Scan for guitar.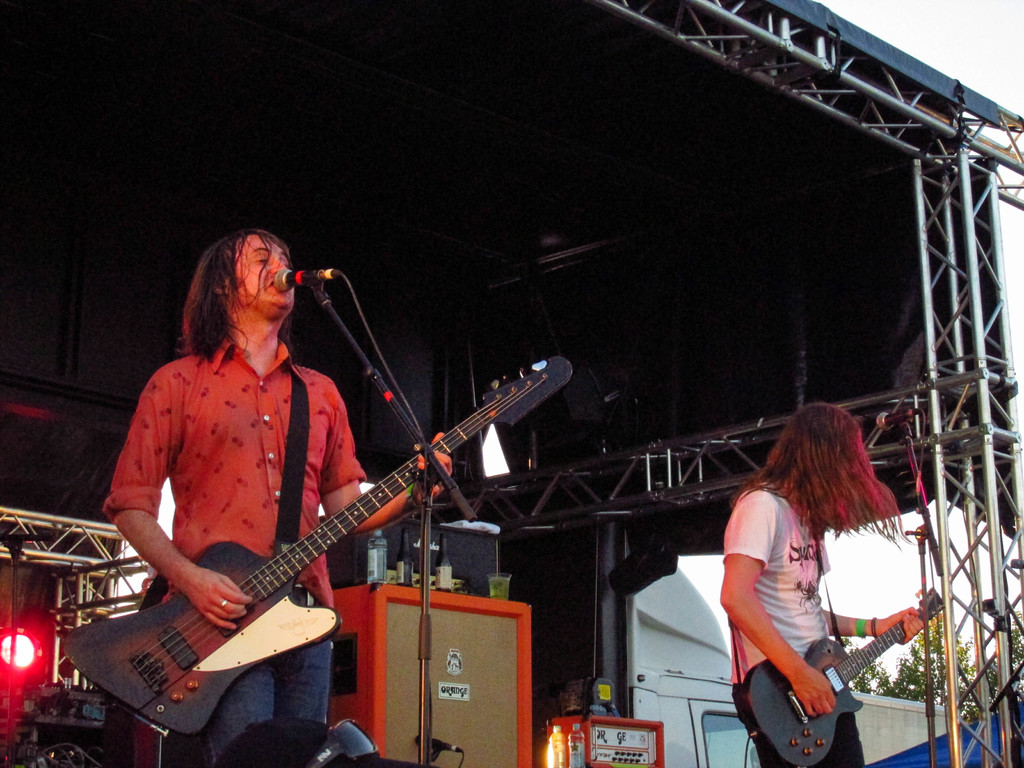
Scan result: [x1=733, y1=589, x2=953, y2=767].
